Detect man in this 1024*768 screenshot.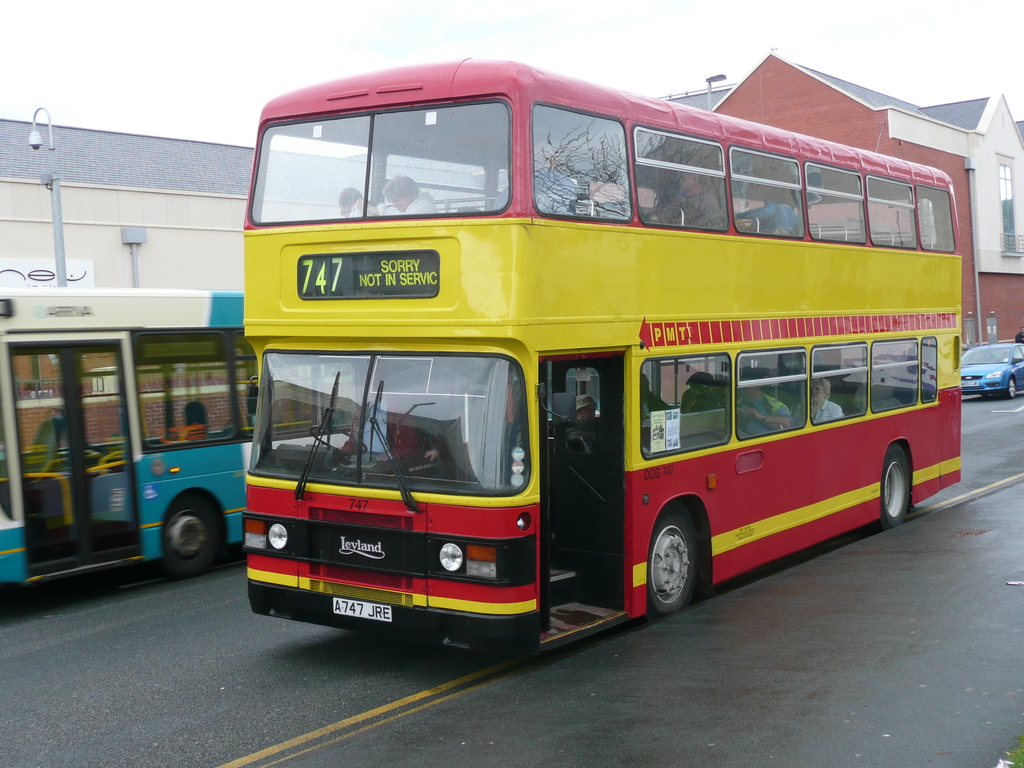
Detection: l=577, t=391, r=598, b=423.
